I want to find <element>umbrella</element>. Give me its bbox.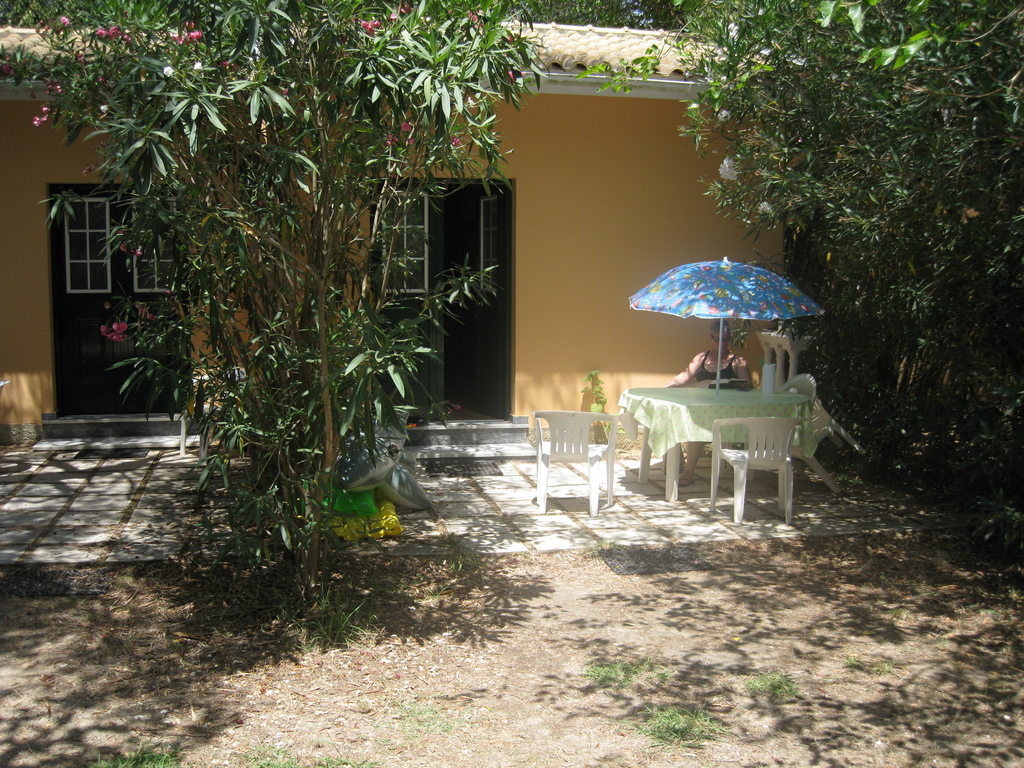
rect(630, 259, 827, 397).
